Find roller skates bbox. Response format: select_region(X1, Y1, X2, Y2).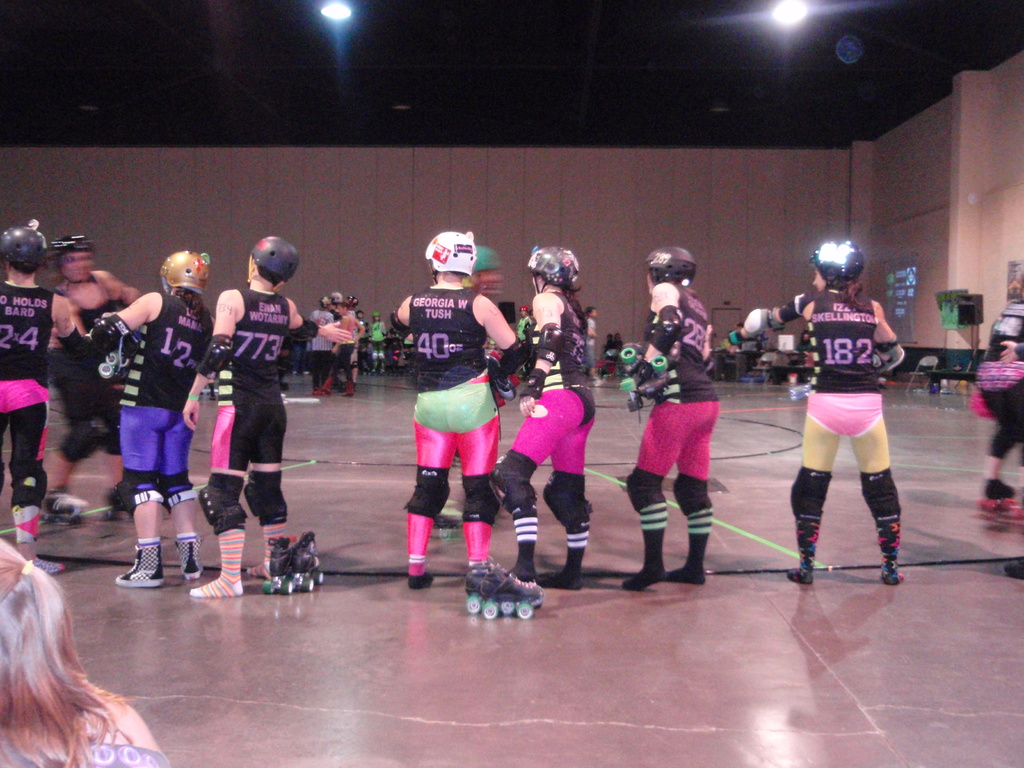
select_region(620, 344, 669, 376).
